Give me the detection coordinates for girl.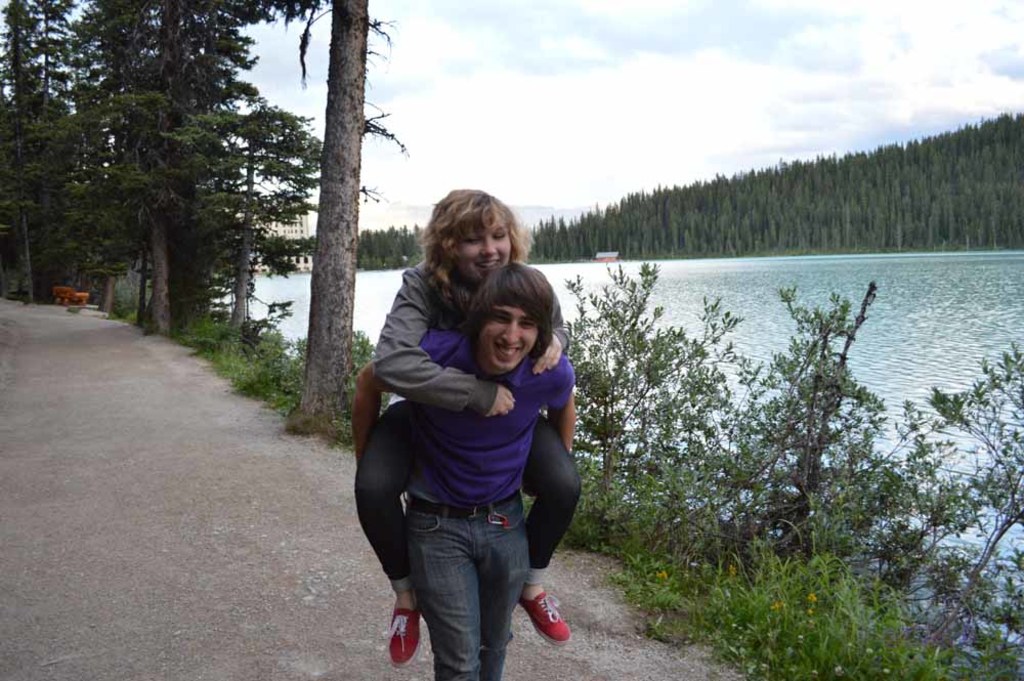
[353, 189, 582, 664].
